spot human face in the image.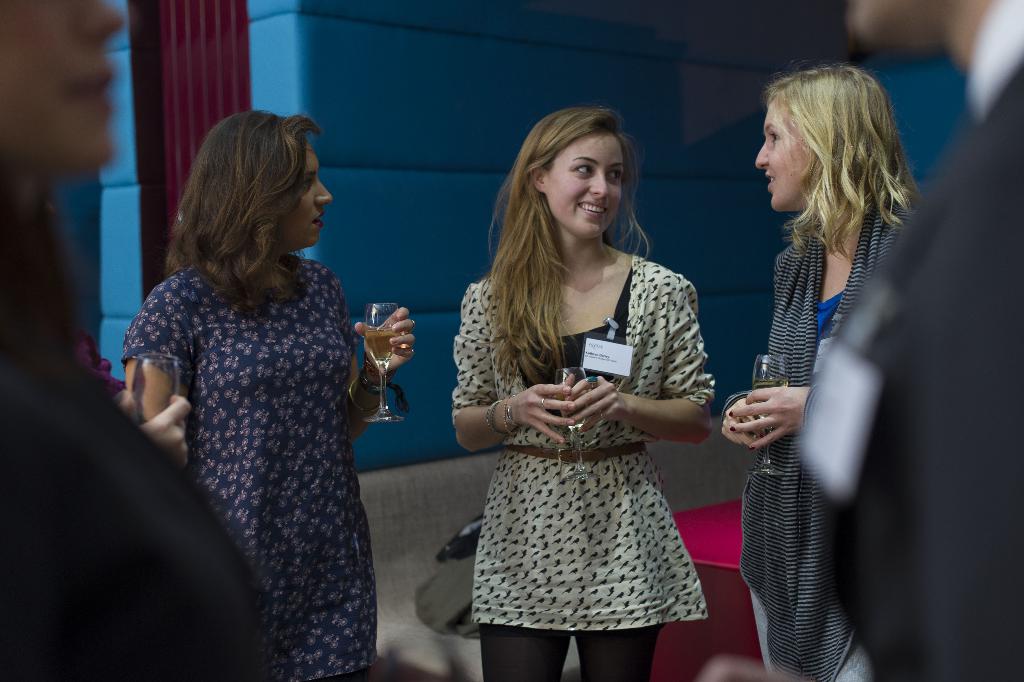
human face found at select_region(849, 0, 931, 50).
